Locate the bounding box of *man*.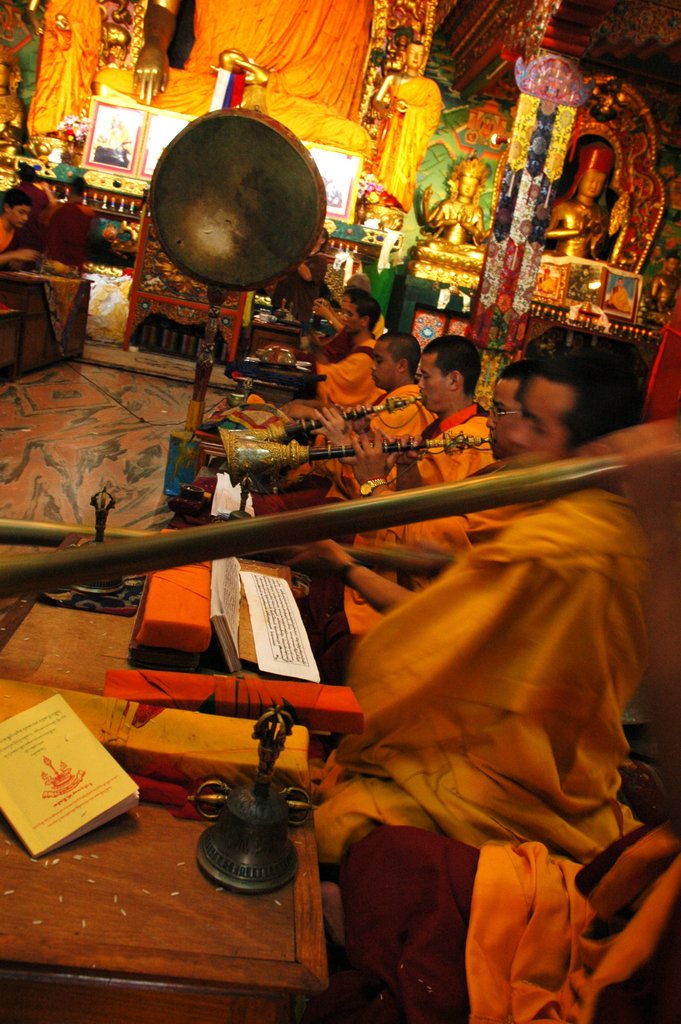
Bounding box: <box>542,145,610,264</box>.
